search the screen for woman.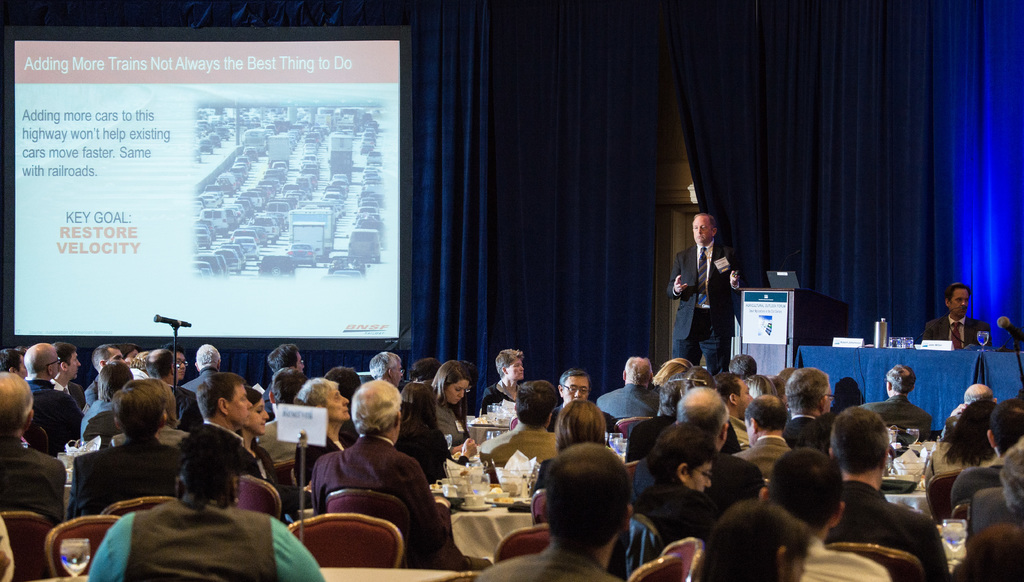
Found at region(235, 384, 273, 492).
